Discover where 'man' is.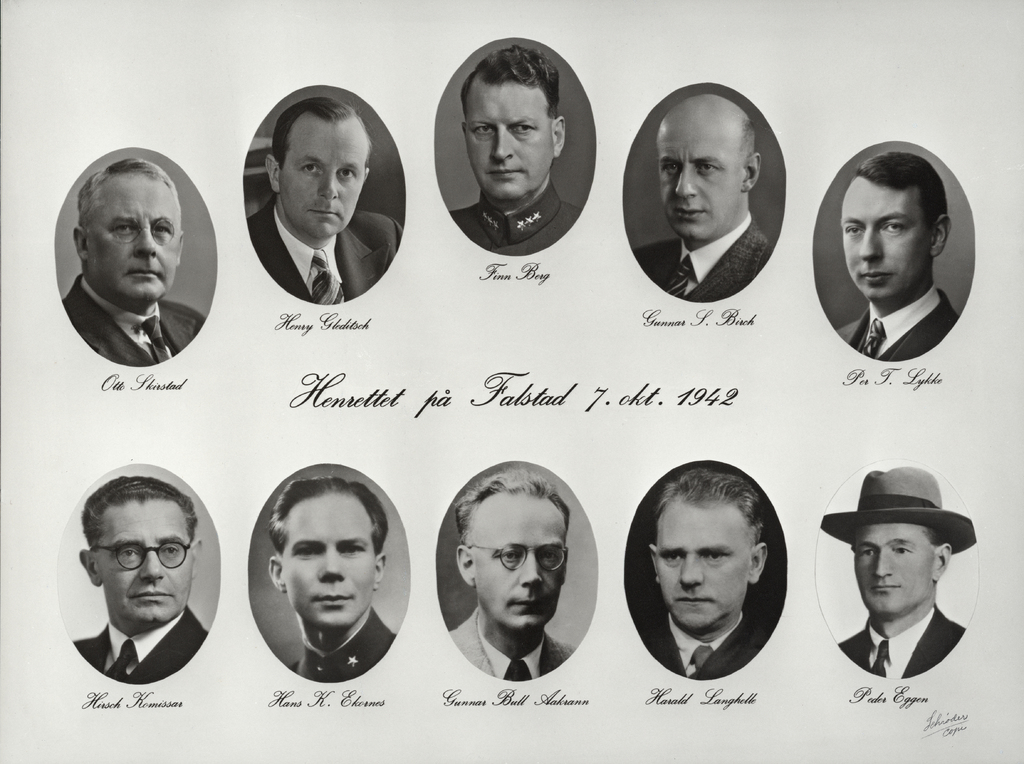
Discovered at [left=248, top=93, right=400, bottom=305].
